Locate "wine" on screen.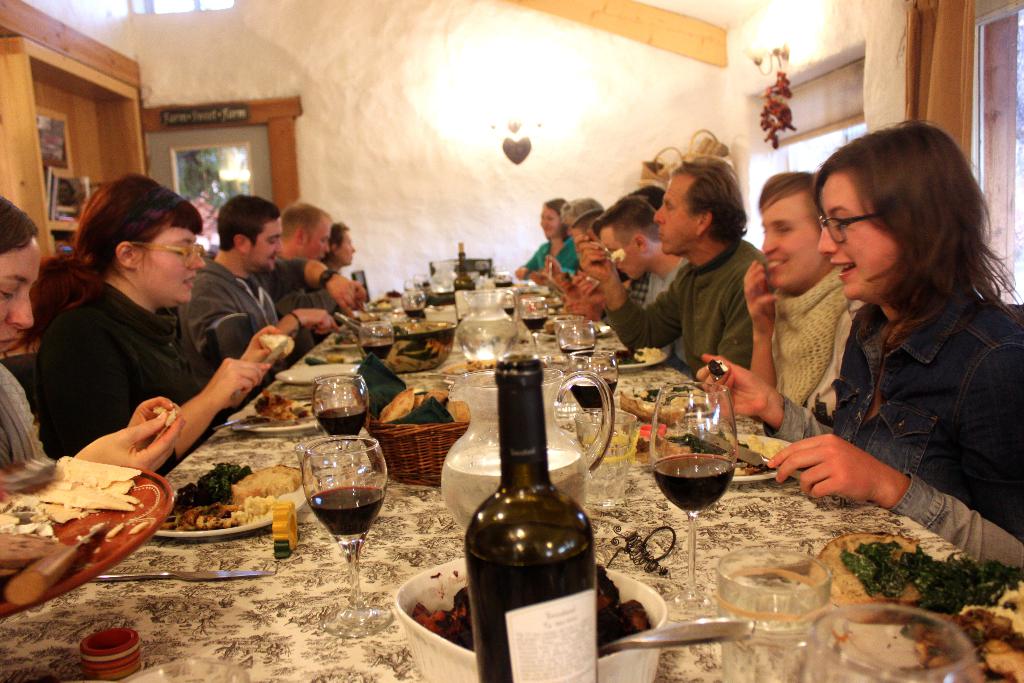
On screen at box=[362, 337, 390, 365].
